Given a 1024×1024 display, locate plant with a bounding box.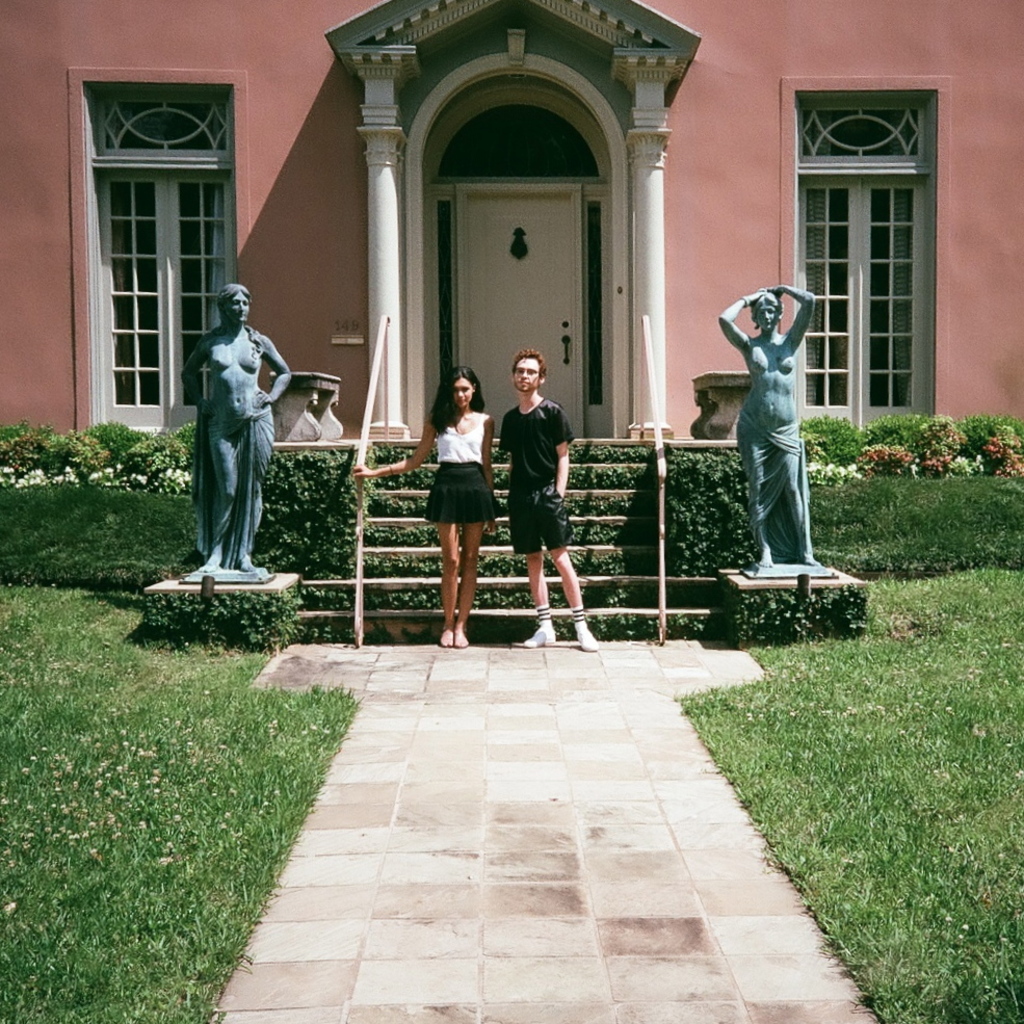
Located: x1=1 y1=434 x2=56 y2=473.
